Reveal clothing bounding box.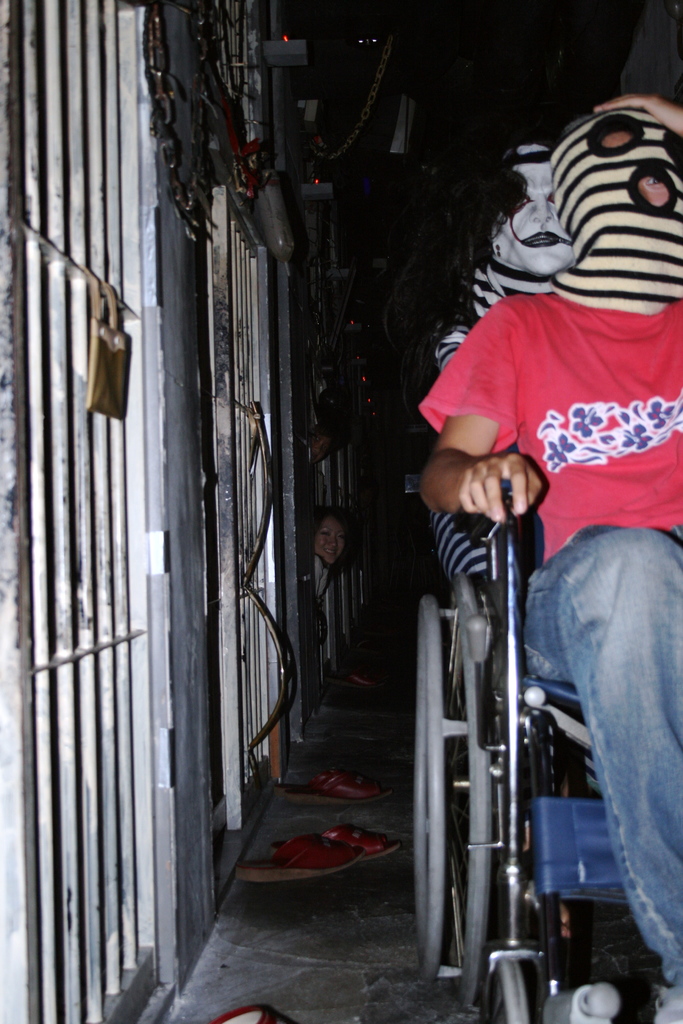
Revealed: BBox(415, 291, 682, 1023).
